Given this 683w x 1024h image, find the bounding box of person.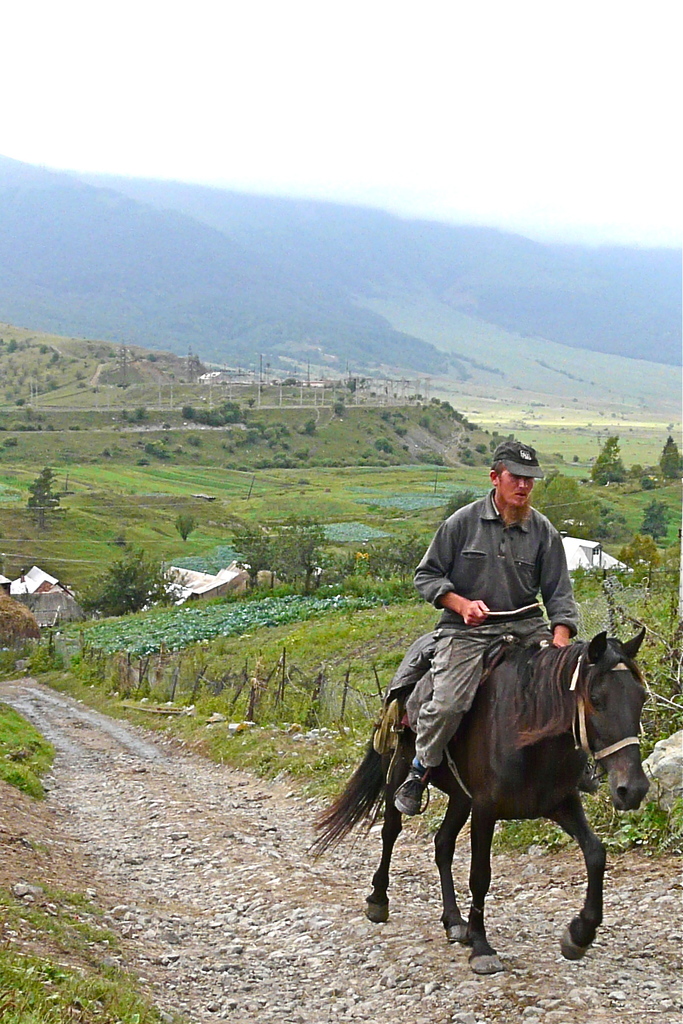
l=408, t=440, r=596, b=728.
